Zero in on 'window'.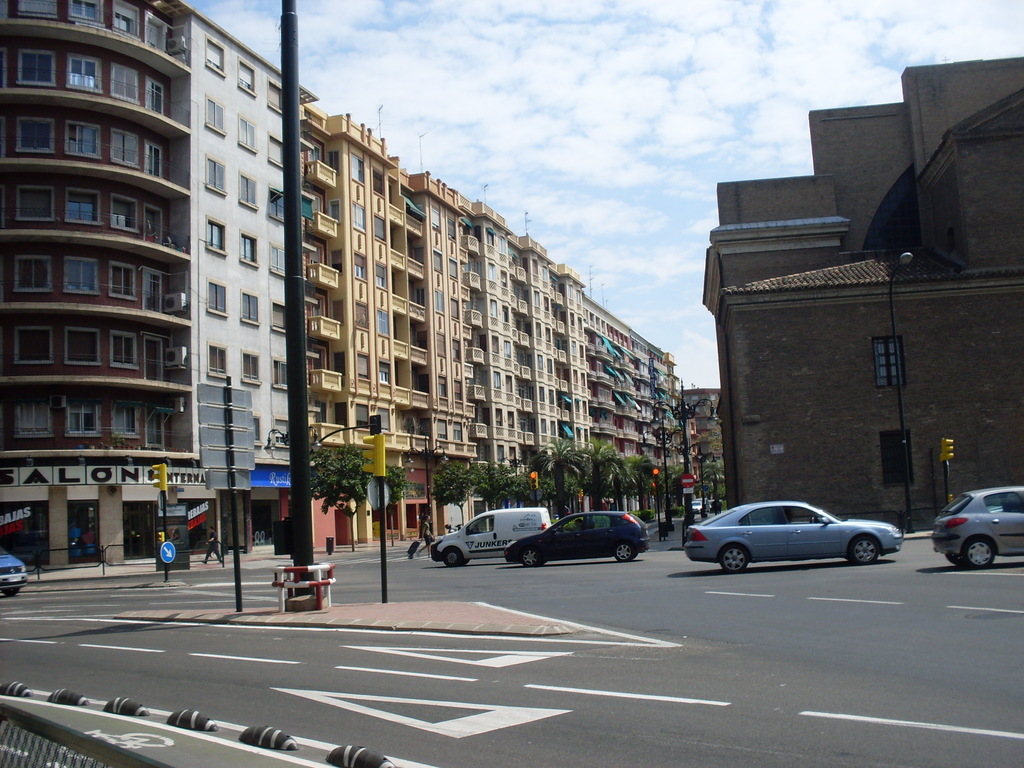
Zeroed in: x1=70 y1=120 x2=102 y2=156.
